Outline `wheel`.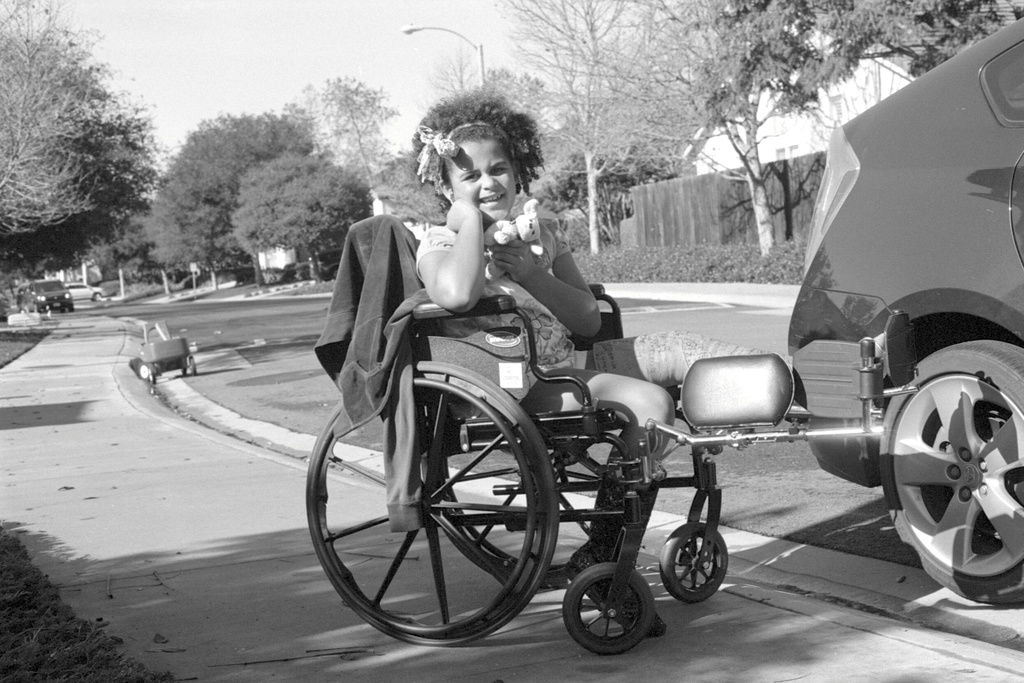
Outline: Rect(659, 522, 727, 602).
